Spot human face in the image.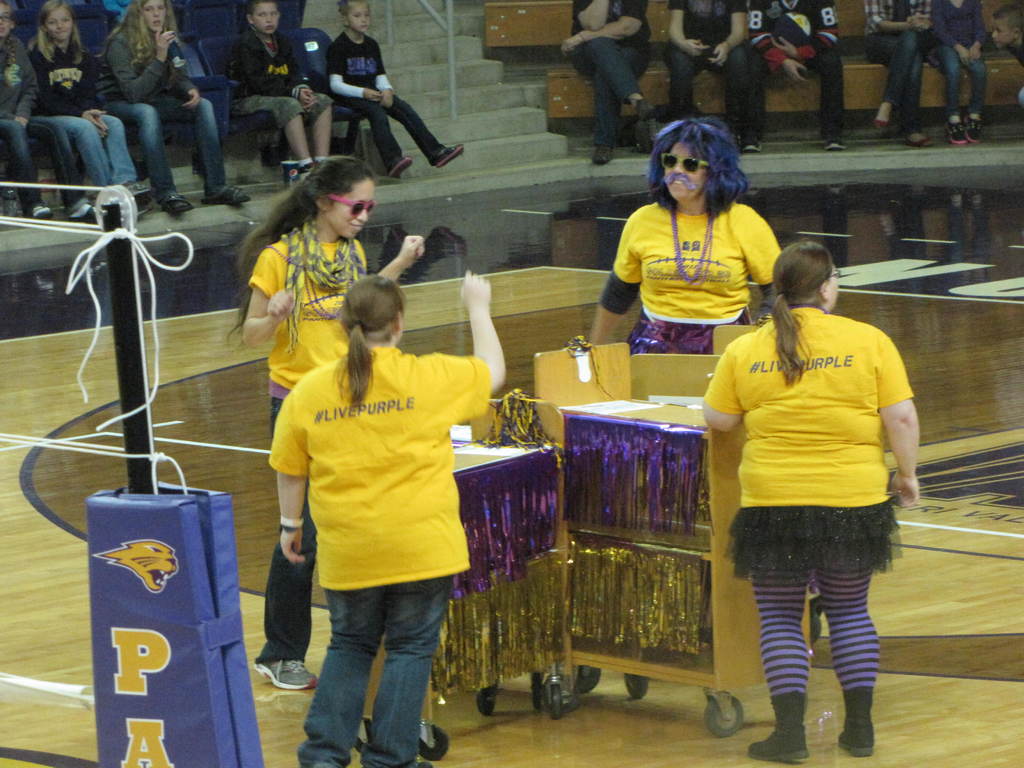
human face found at 252,3,280,35.
